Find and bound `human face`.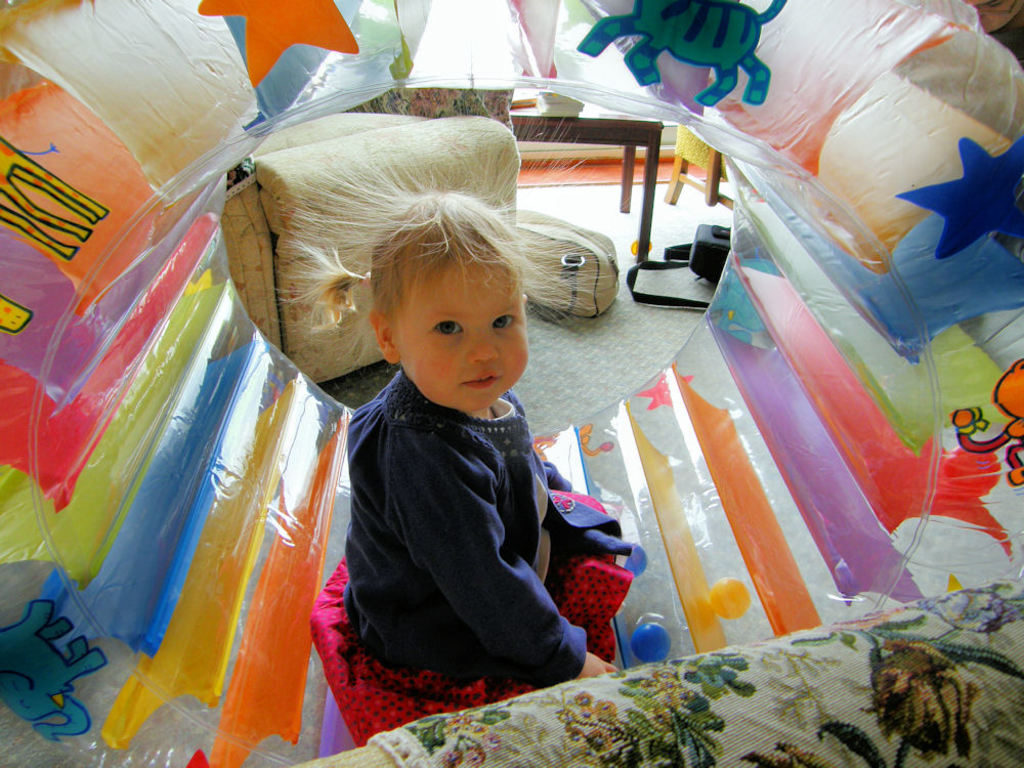
Bound: 395,246,530,413.
